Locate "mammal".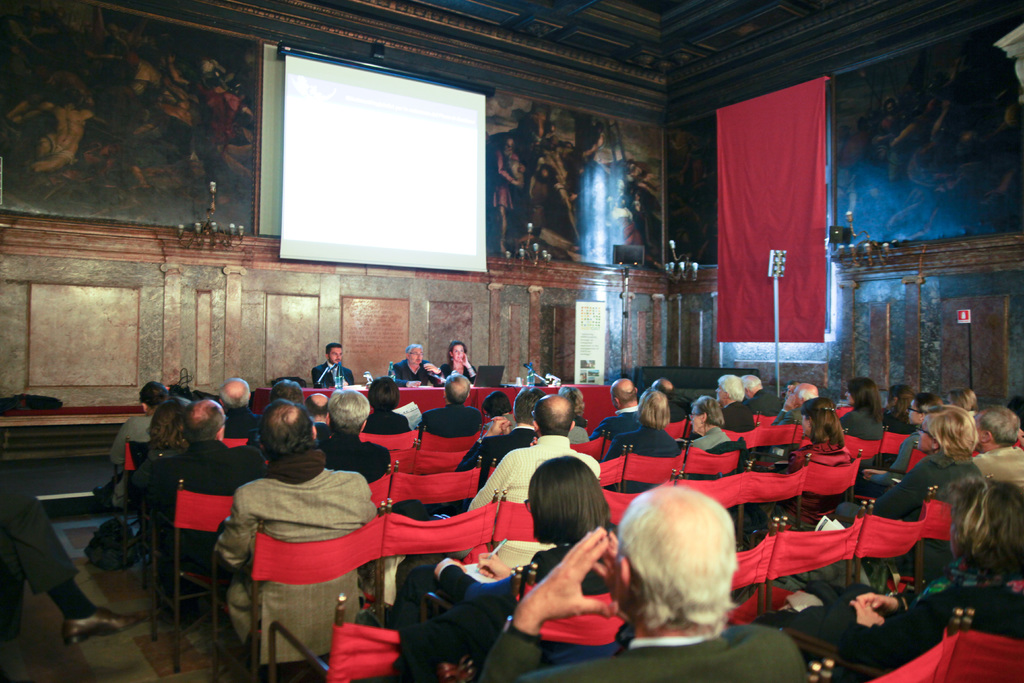
Bounding box: left=465, top=391, right=601, bottom=550.
